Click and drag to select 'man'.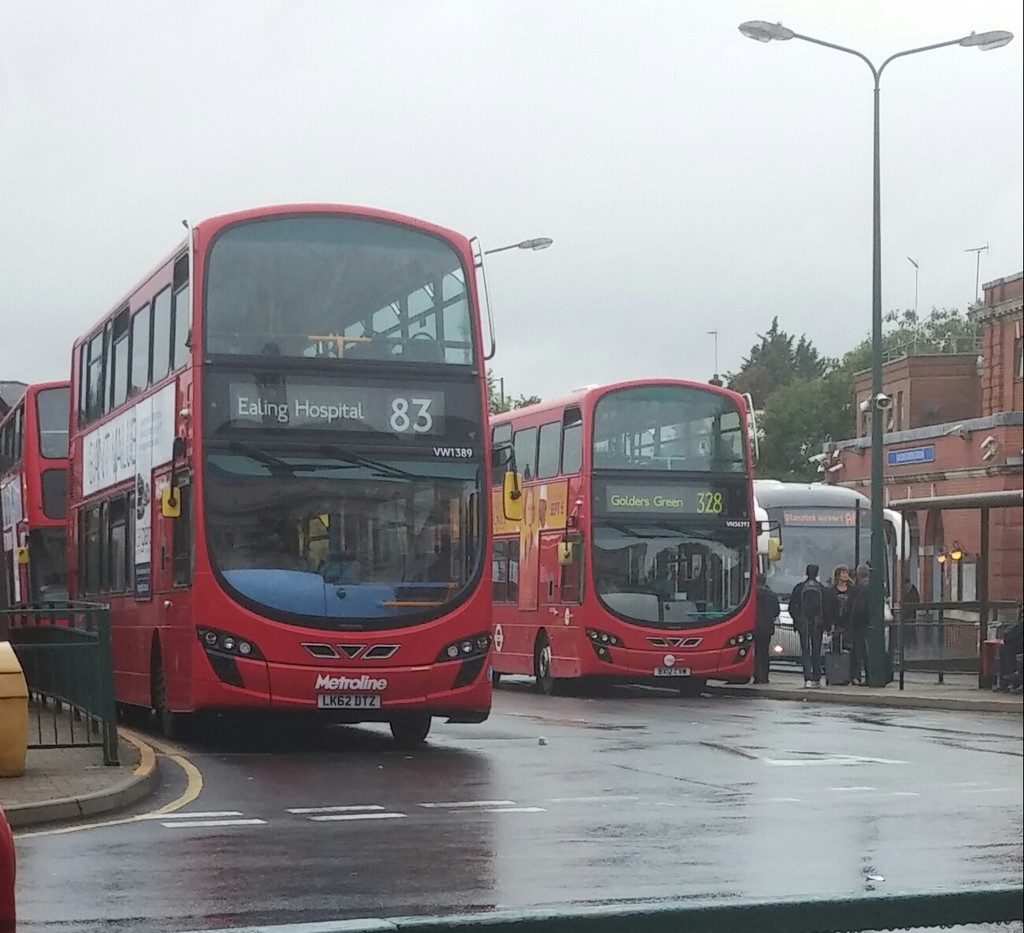
Selection: 825 566 854 644.
